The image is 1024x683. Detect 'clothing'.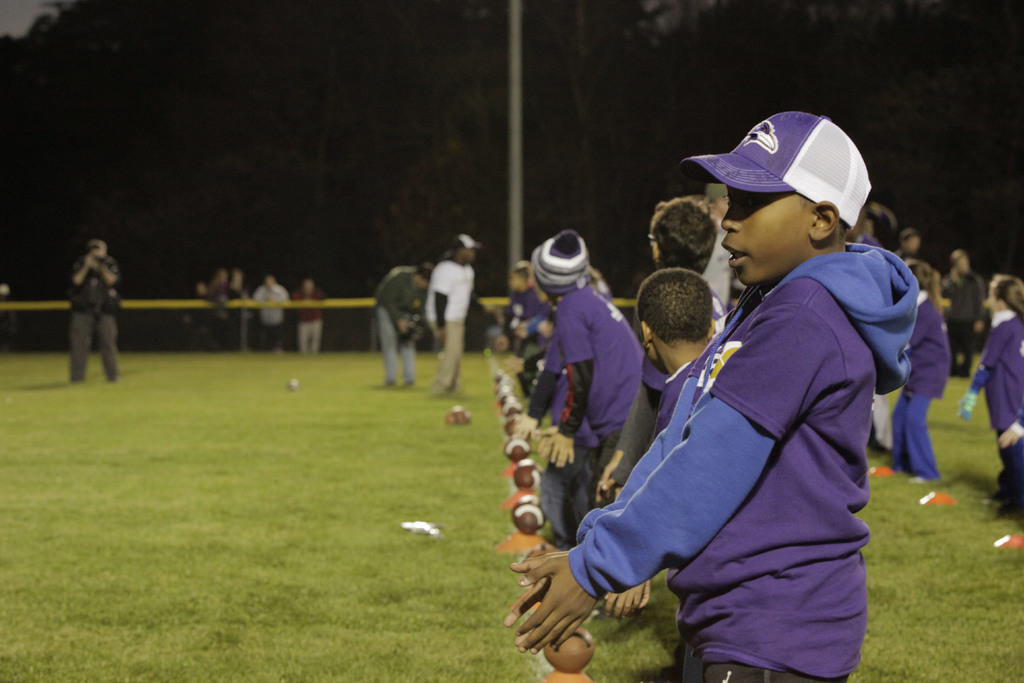
Detection: rect(520, 279, 672, 515).
